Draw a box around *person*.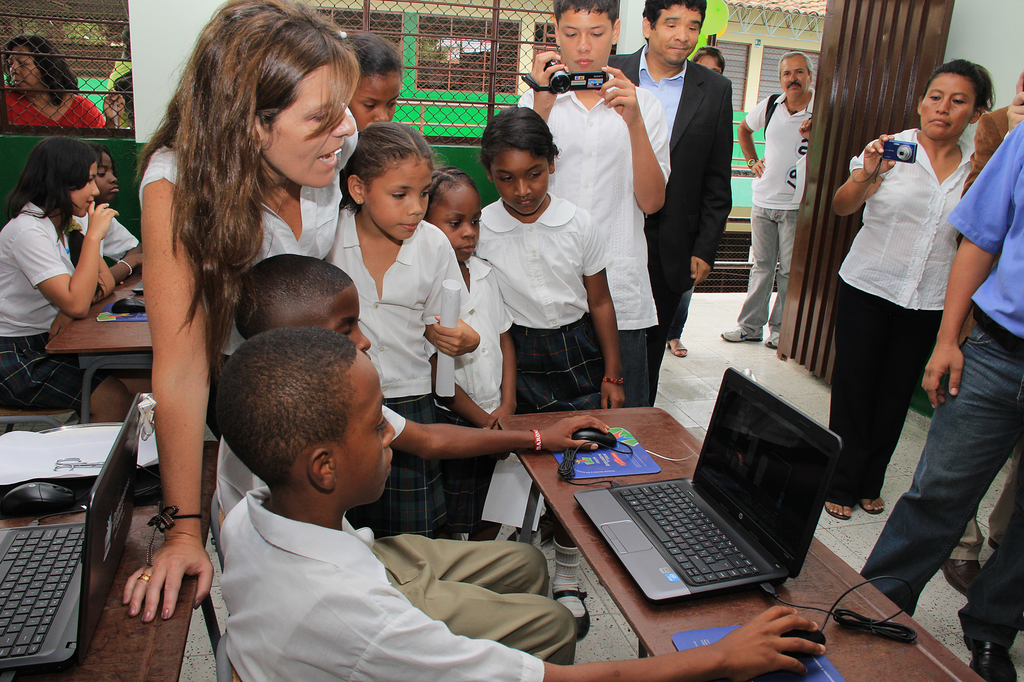
crop(119, 0, 360, 624).
